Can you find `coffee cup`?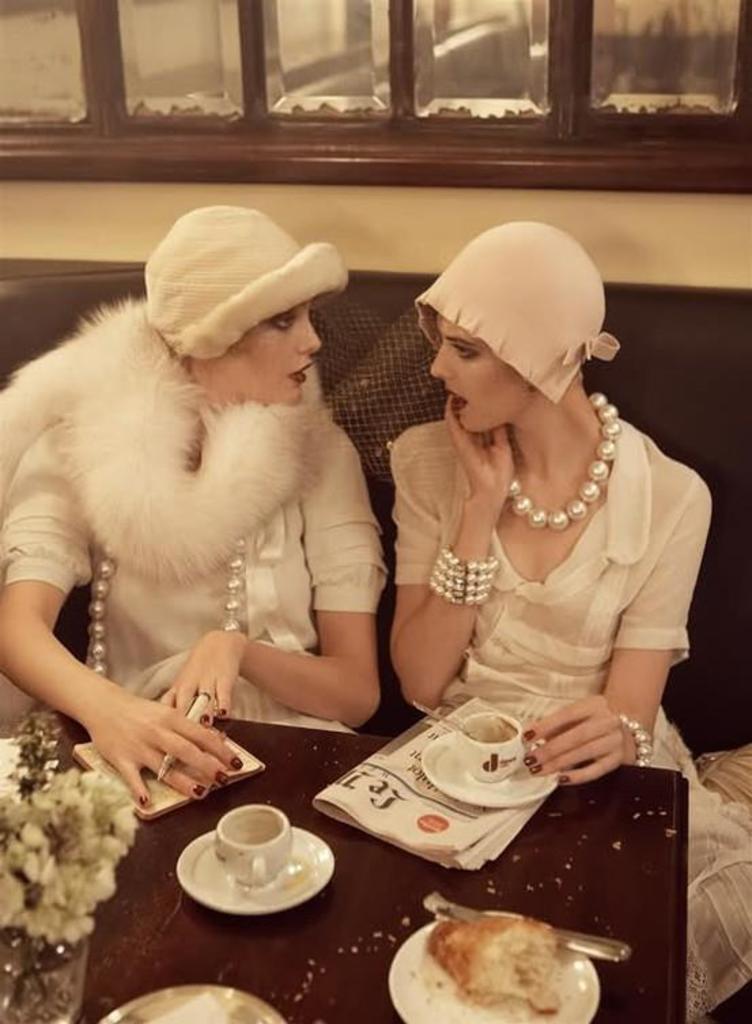
Yes, bounding box: 453, 713, 526, 785.
